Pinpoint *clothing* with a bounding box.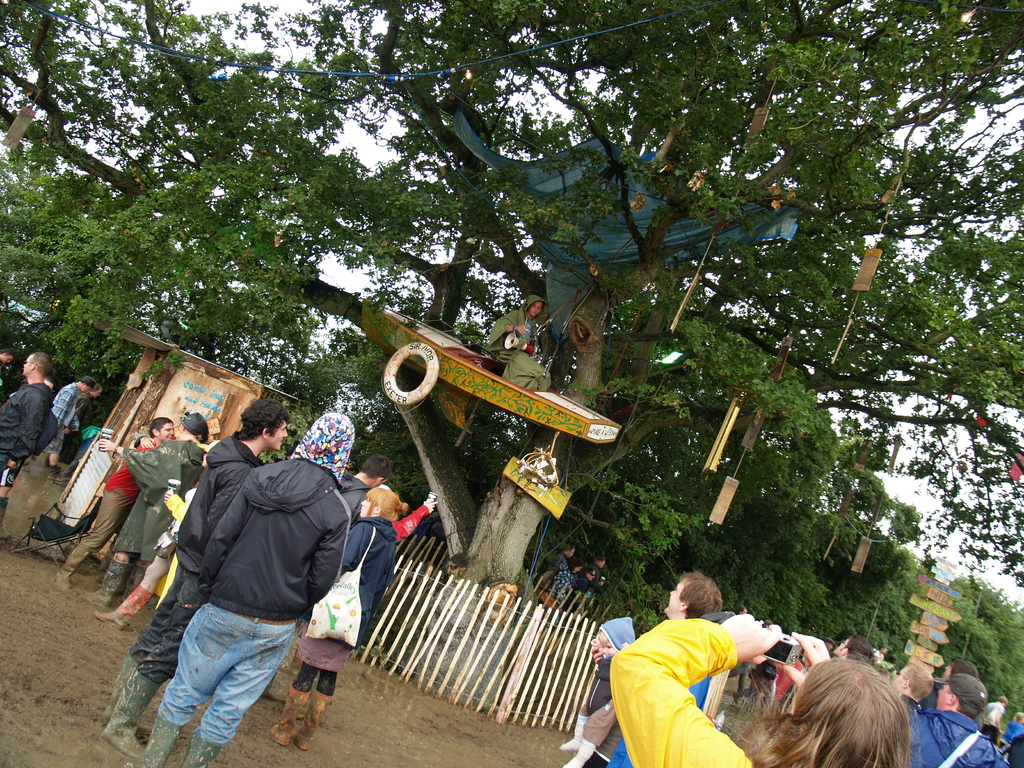
157 412 352 748.
